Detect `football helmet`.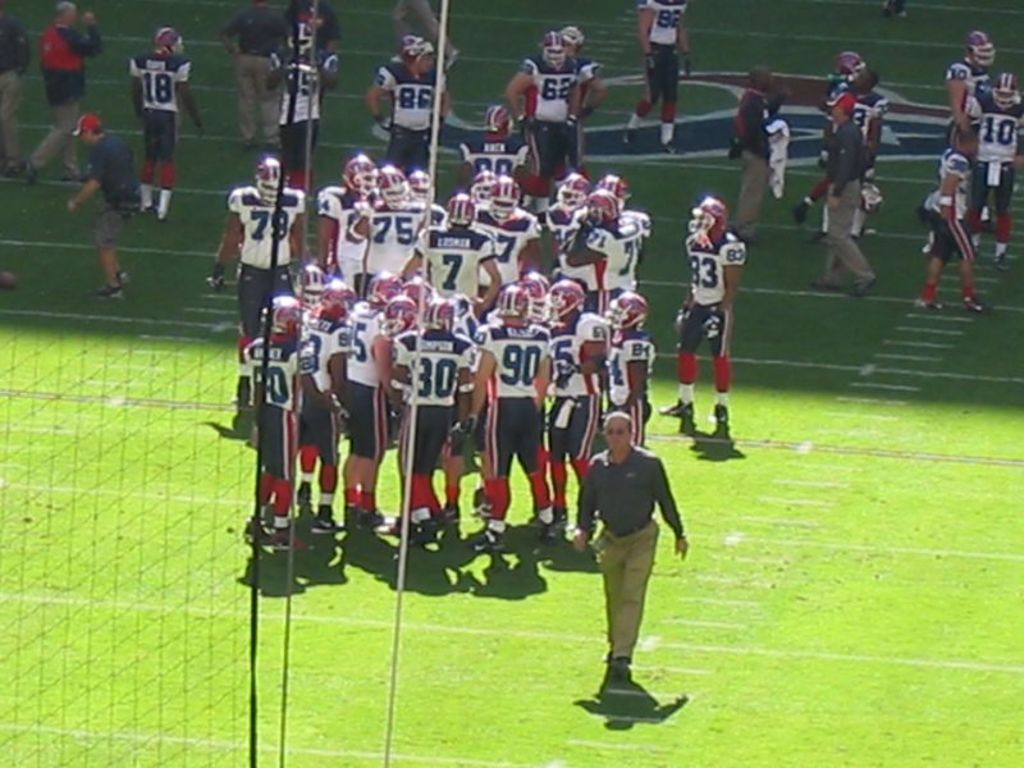
Detected at [468,170,500,209].
